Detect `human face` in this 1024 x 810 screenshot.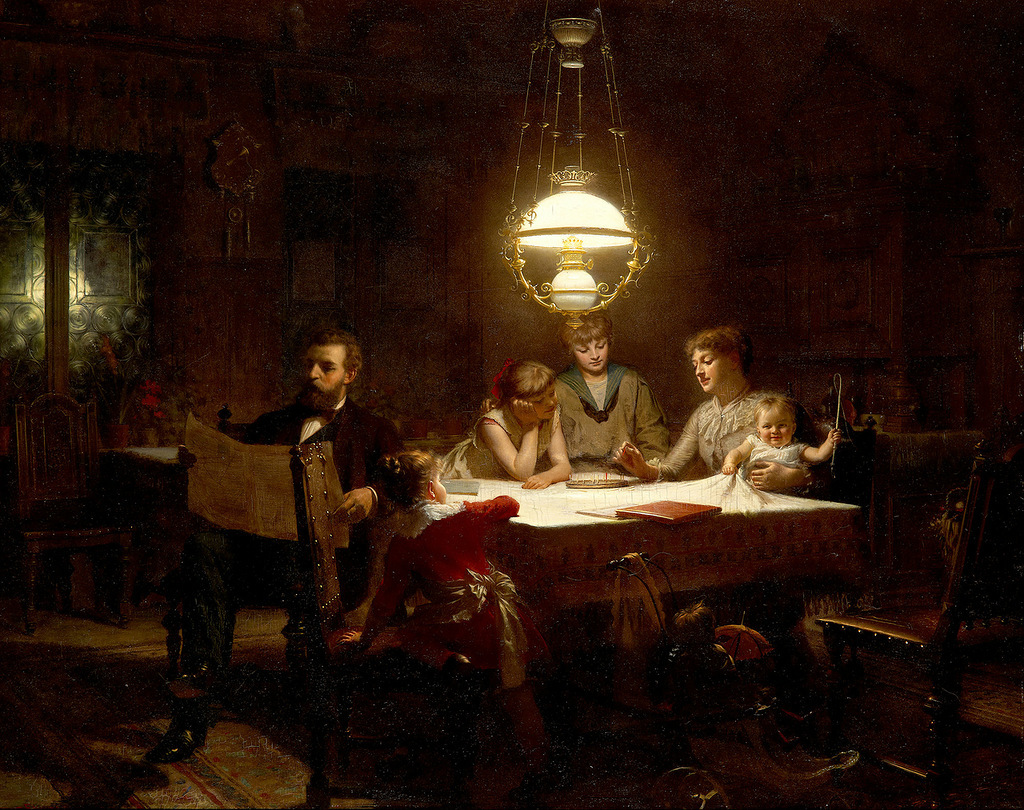
Detection: box=[525, 382, 556, 422].
